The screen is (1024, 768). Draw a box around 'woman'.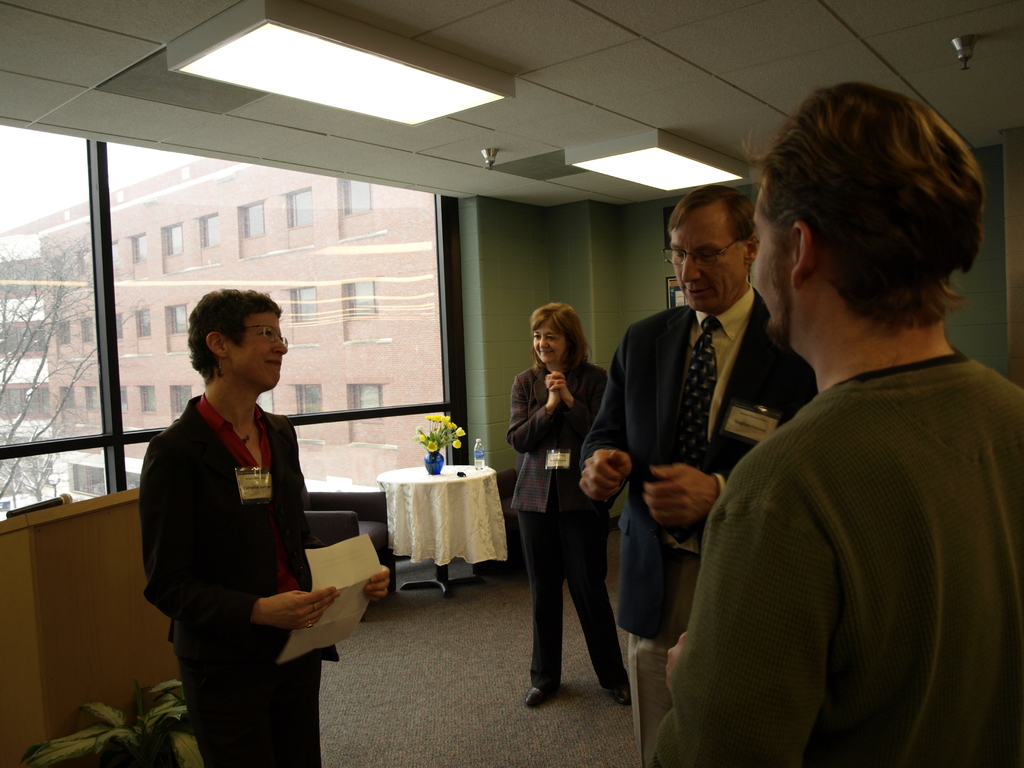
x1=509, y1=301, x2=636, y2=710.
